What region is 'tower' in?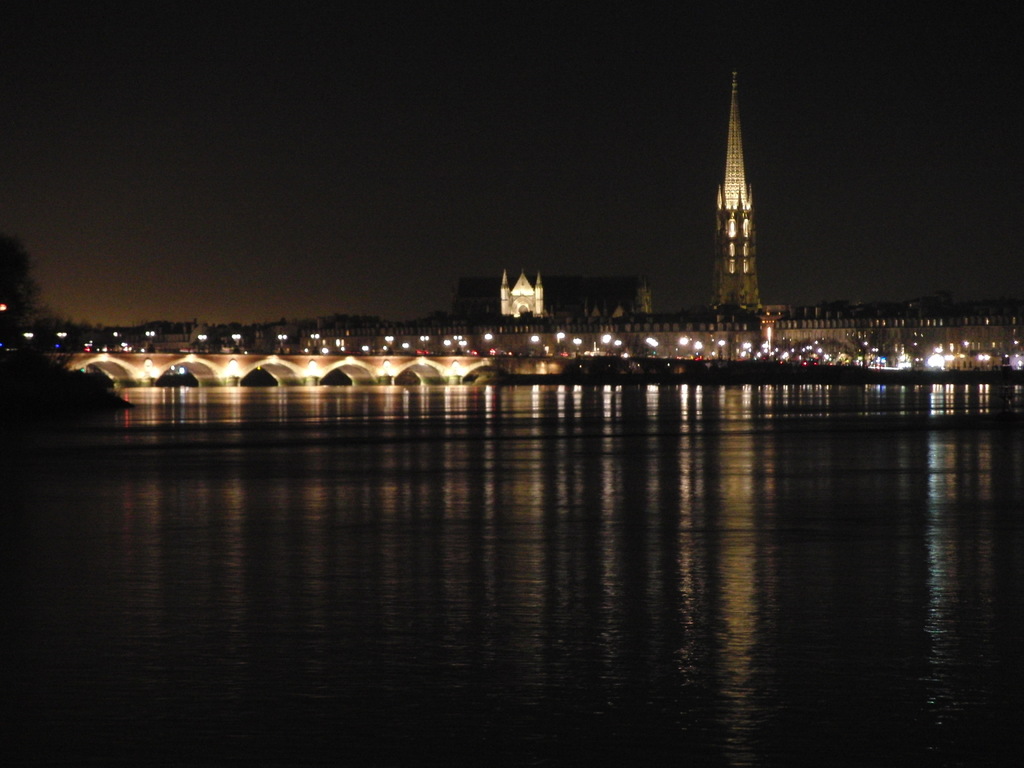
left=705, top=74, right=768, bottom=314.
